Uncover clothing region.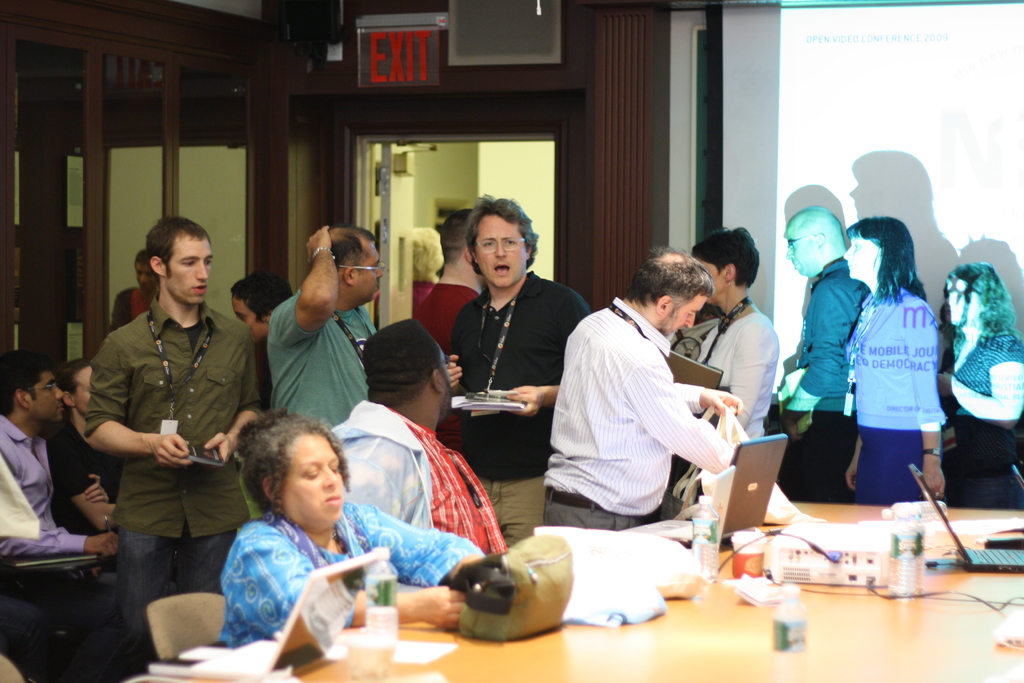
Uncovered: 847, 288, 945, 504.
